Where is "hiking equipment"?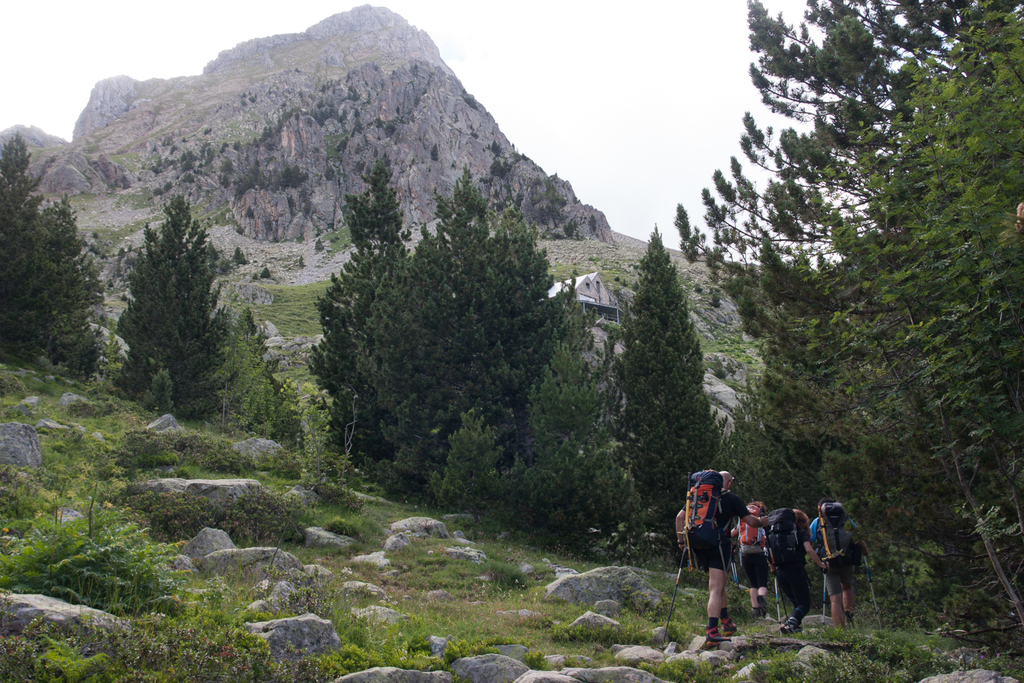
bbox(822, 569, 825, 629).
